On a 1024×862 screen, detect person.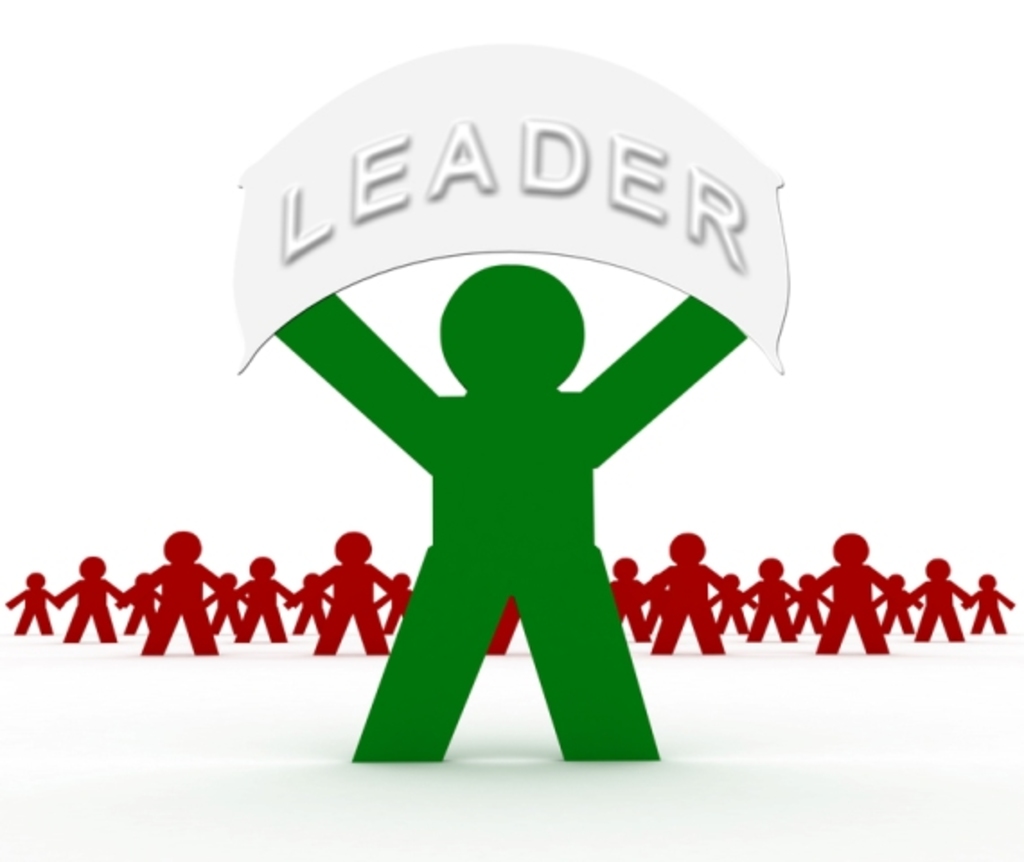
<region>2, 566, 57, 636</region>.
